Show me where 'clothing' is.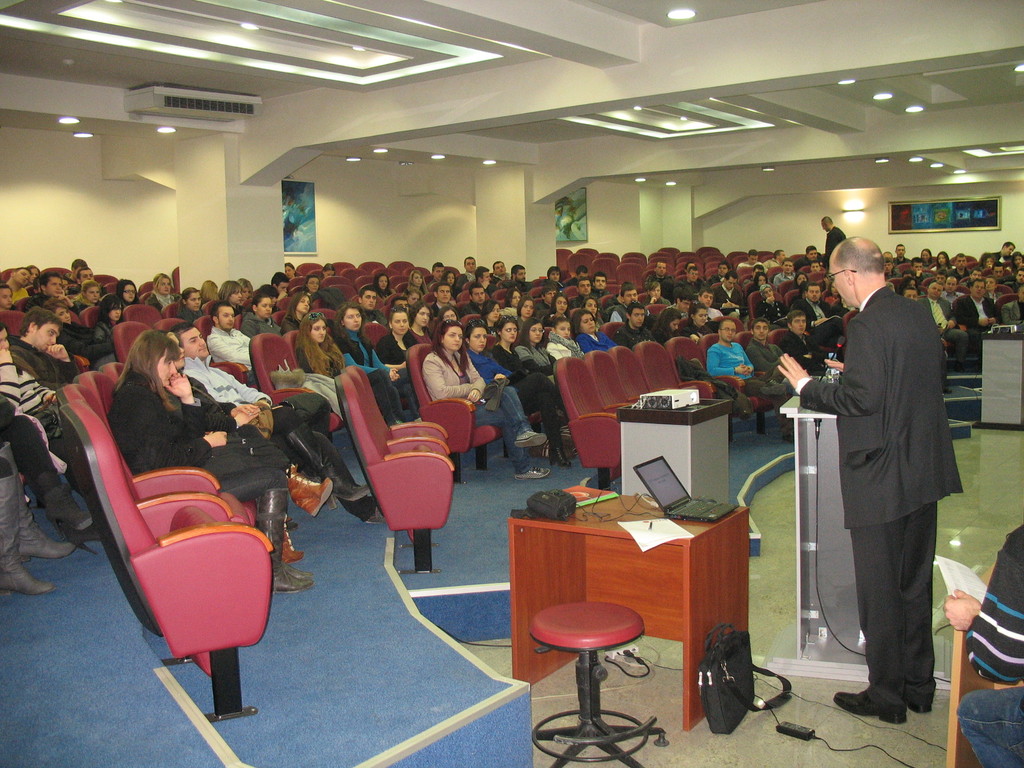
'clothing' is at detection(111, 375, 214, 468).
